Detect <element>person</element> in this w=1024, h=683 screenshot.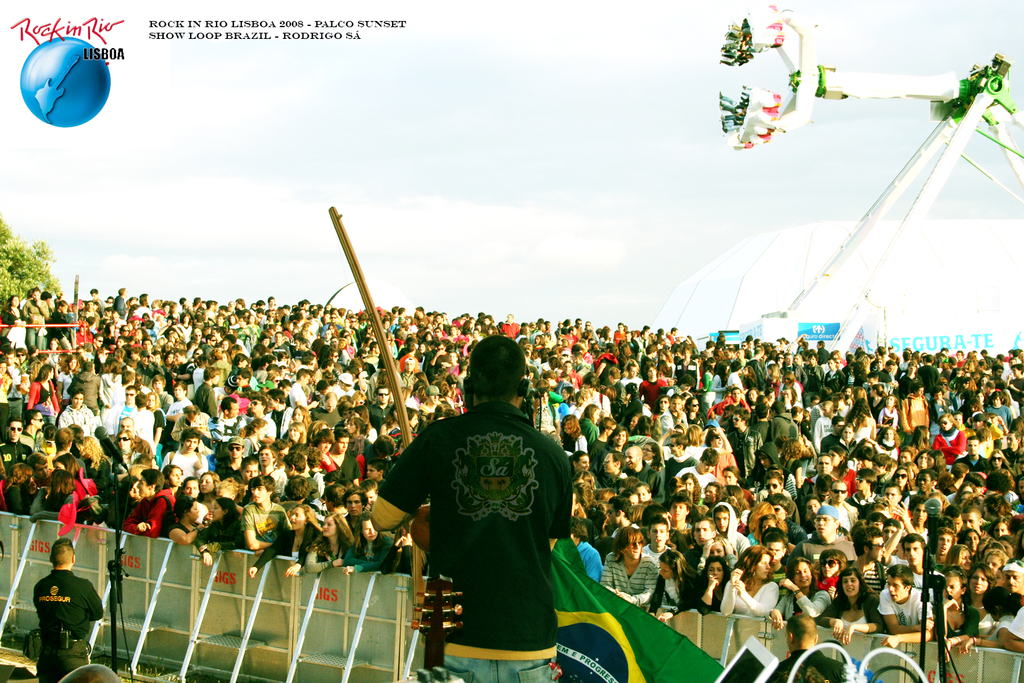
Detection: <region>387, 321, 579, 653</region>.
